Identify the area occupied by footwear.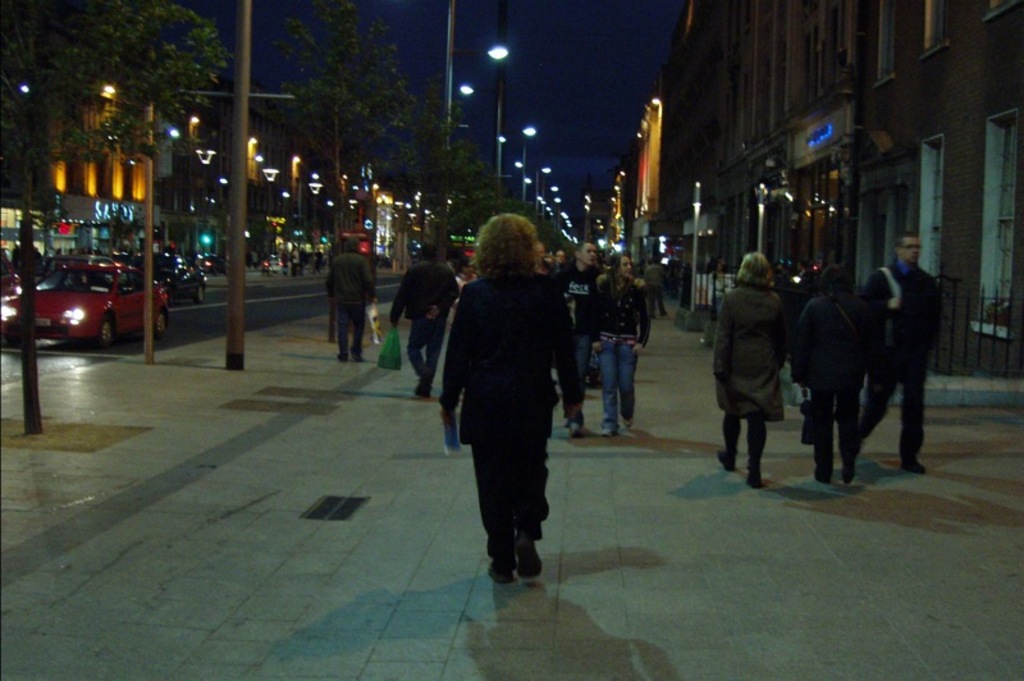
Area: 337, 348, 352, 362.
